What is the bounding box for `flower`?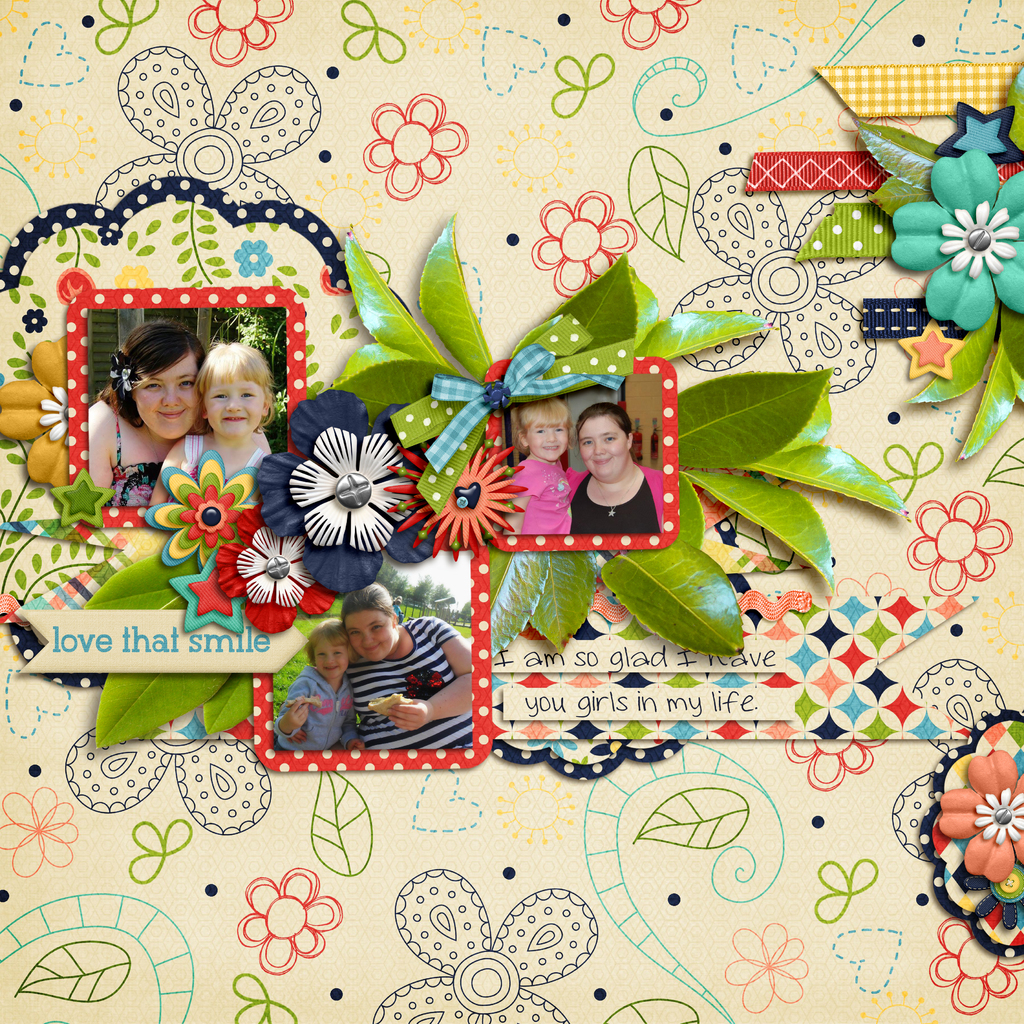
bbox(214, 504, 333, 639).
